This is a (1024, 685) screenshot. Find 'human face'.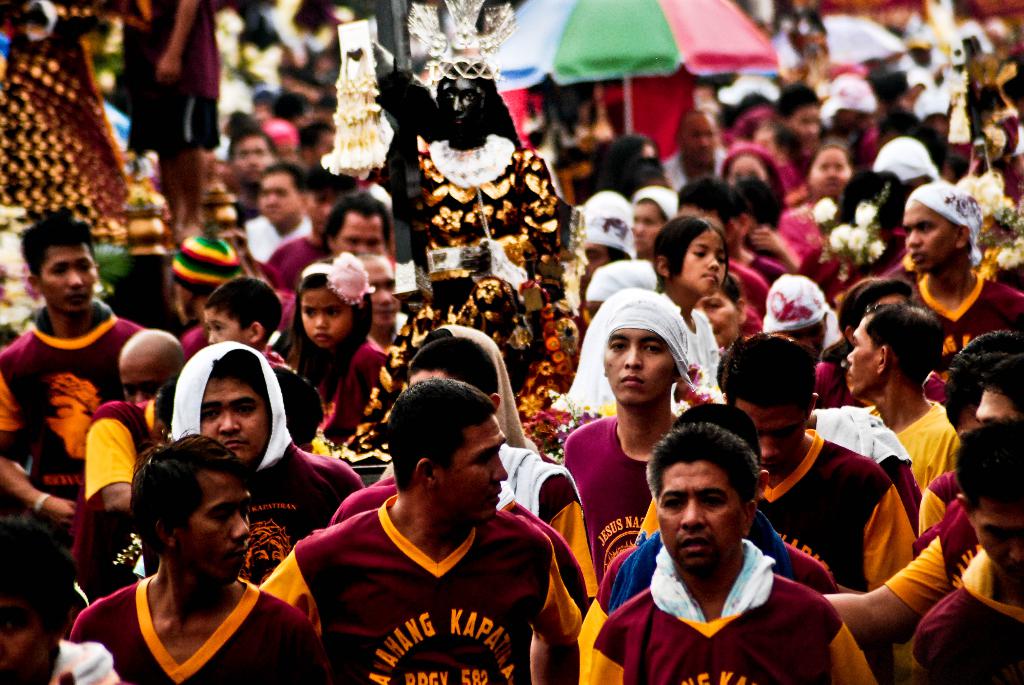
Bounding box: (x1=301, y1=285, x2=357, y2=350).
